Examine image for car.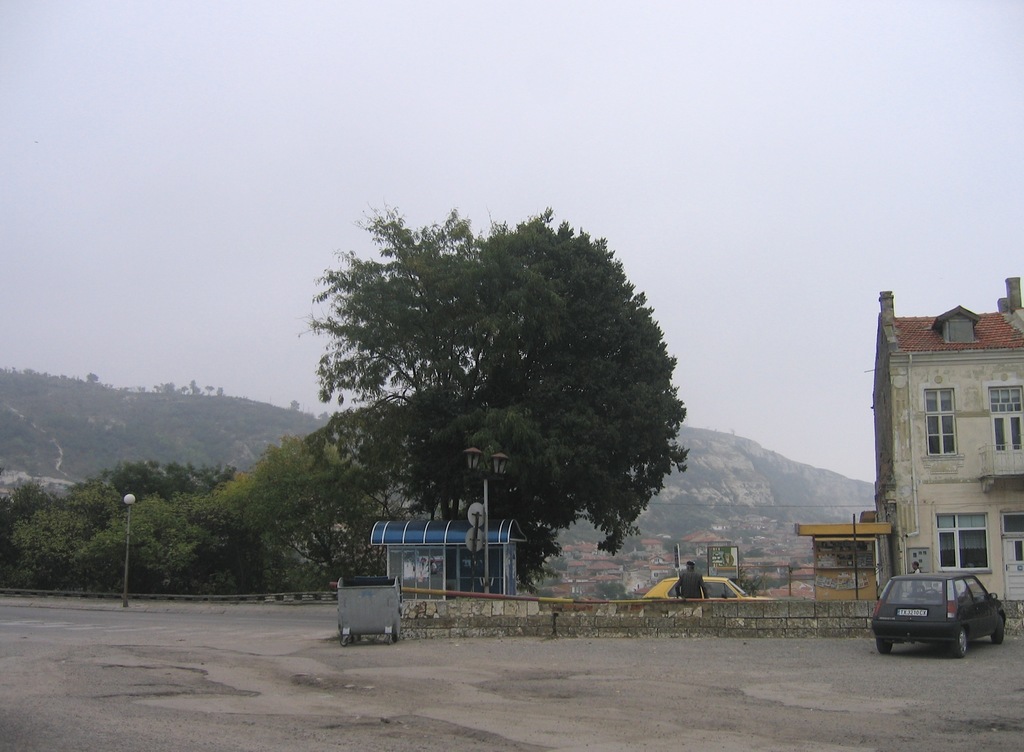
Examination result: bbox=(868, 570, 1005, 662).
